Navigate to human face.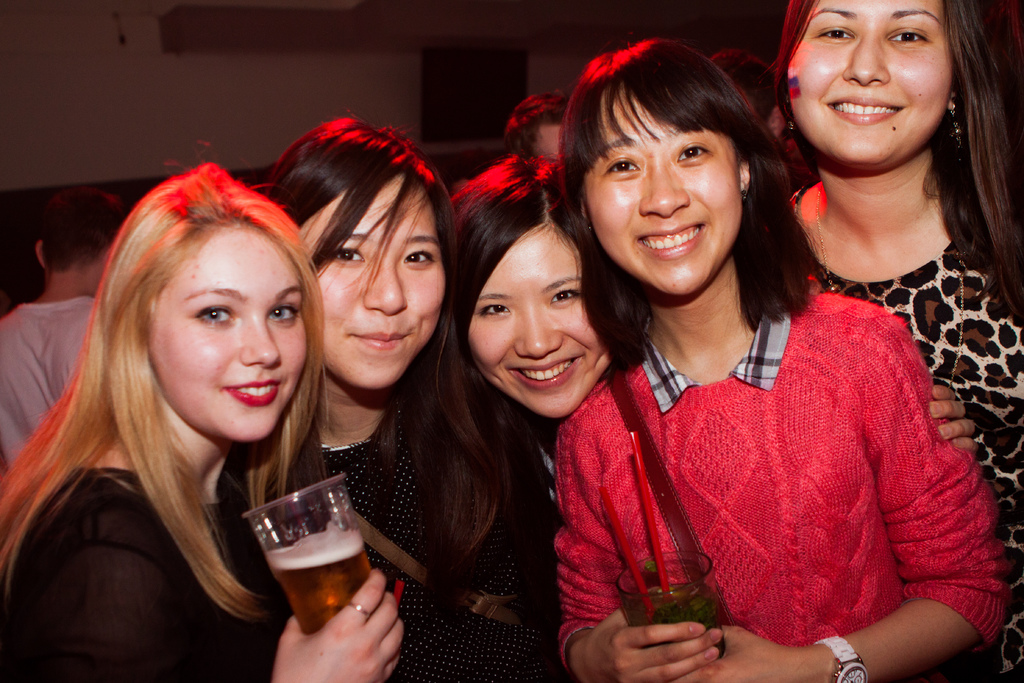
Navigation target: select_region(584, 86, 744, 293).
